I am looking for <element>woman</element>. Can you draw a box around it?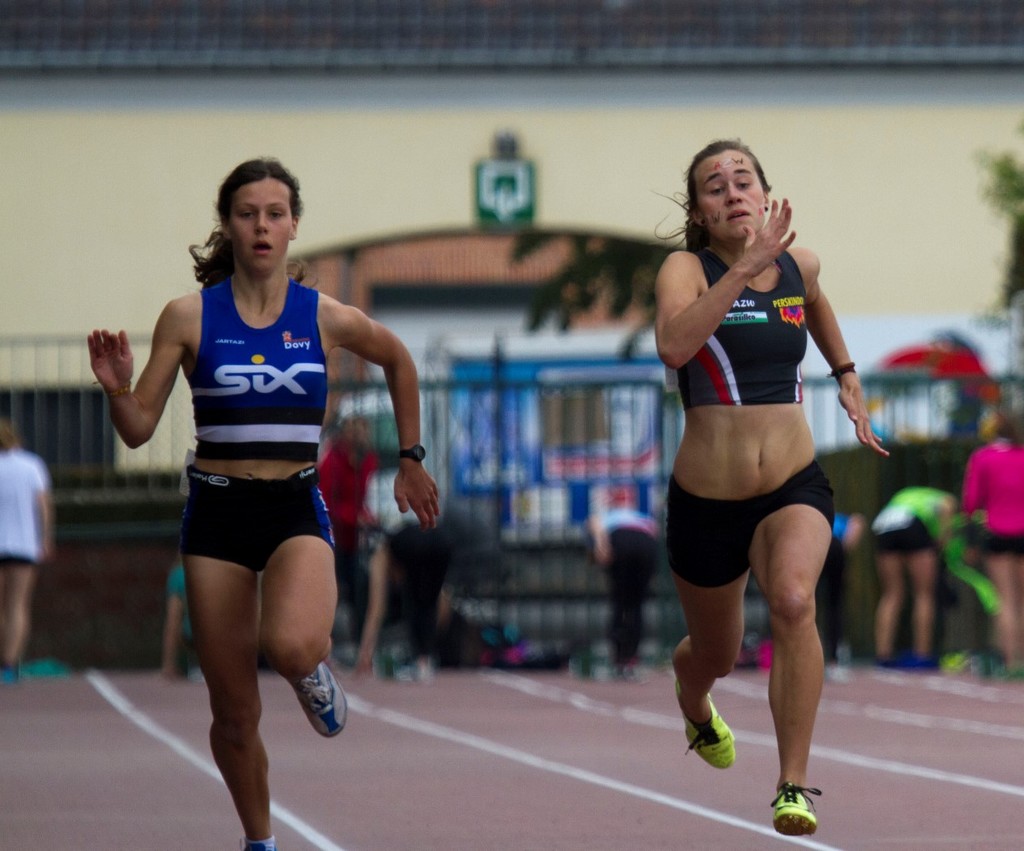
Sure, the bounding box is [960,403,1023,678].
